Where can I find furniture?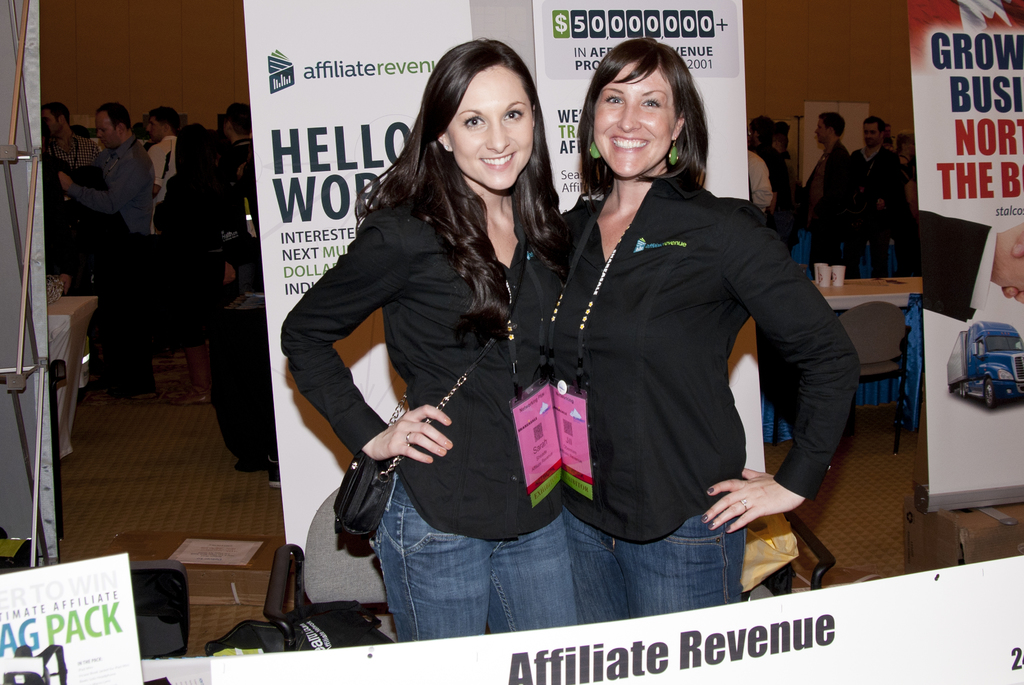
You can find it at <bbox>836, 300, 913, 456</bbox>.
